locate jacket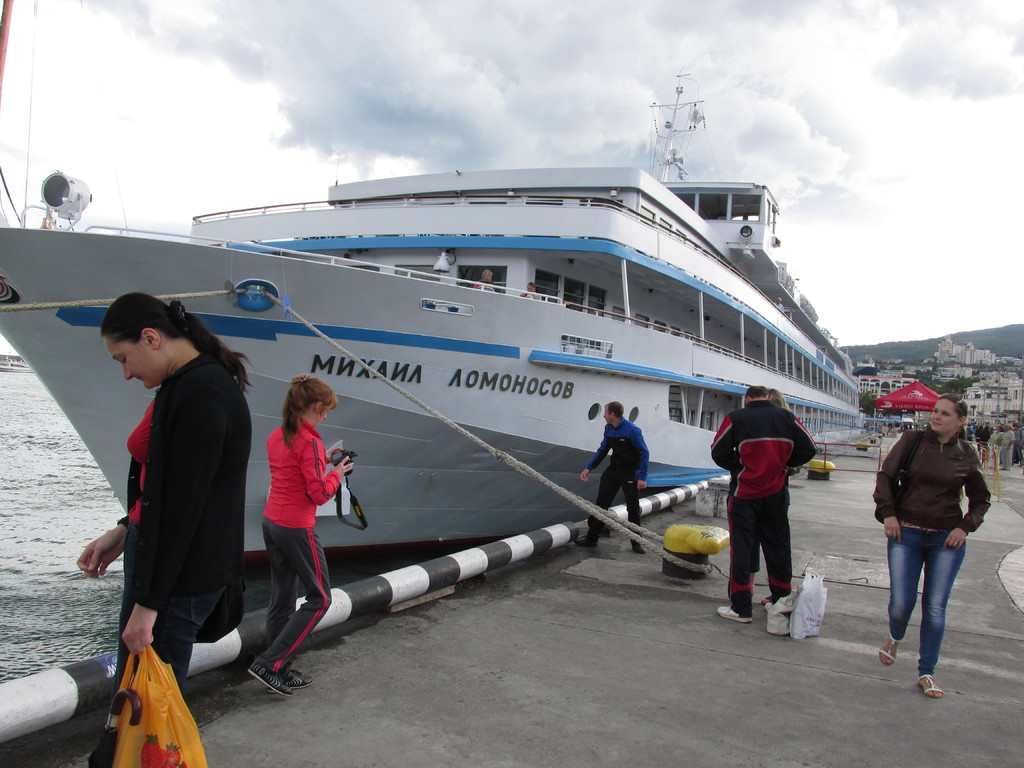
113 367 243 655
